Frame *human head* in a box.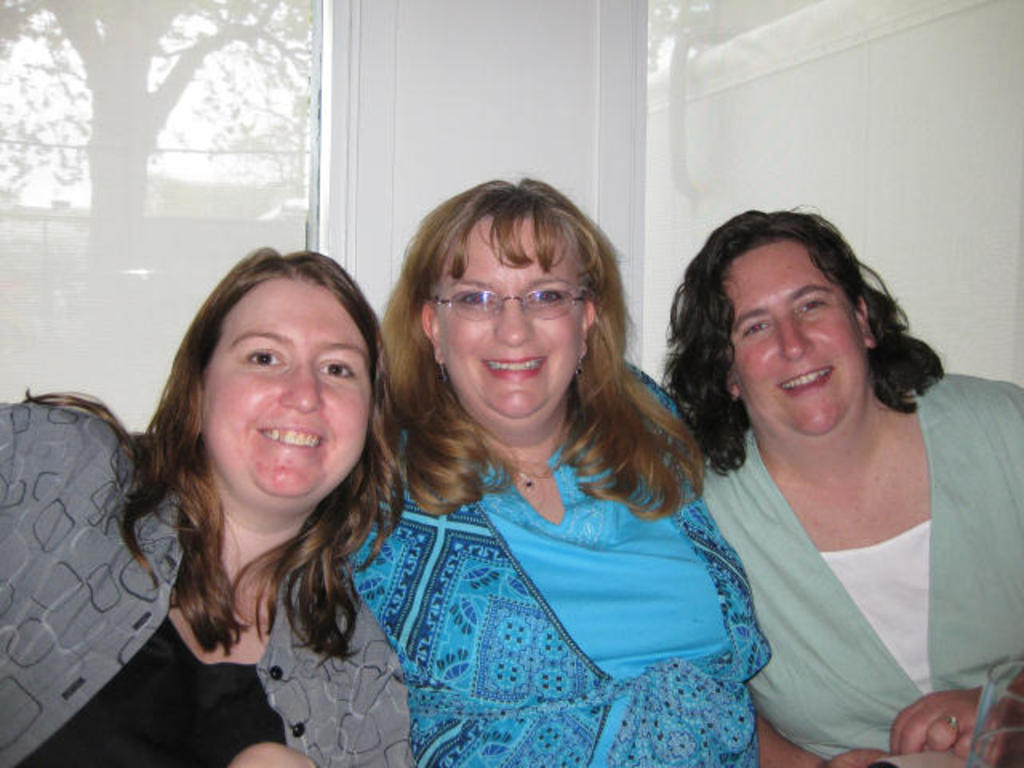
(x1=381, y1=170, x2=637, y2=442).
